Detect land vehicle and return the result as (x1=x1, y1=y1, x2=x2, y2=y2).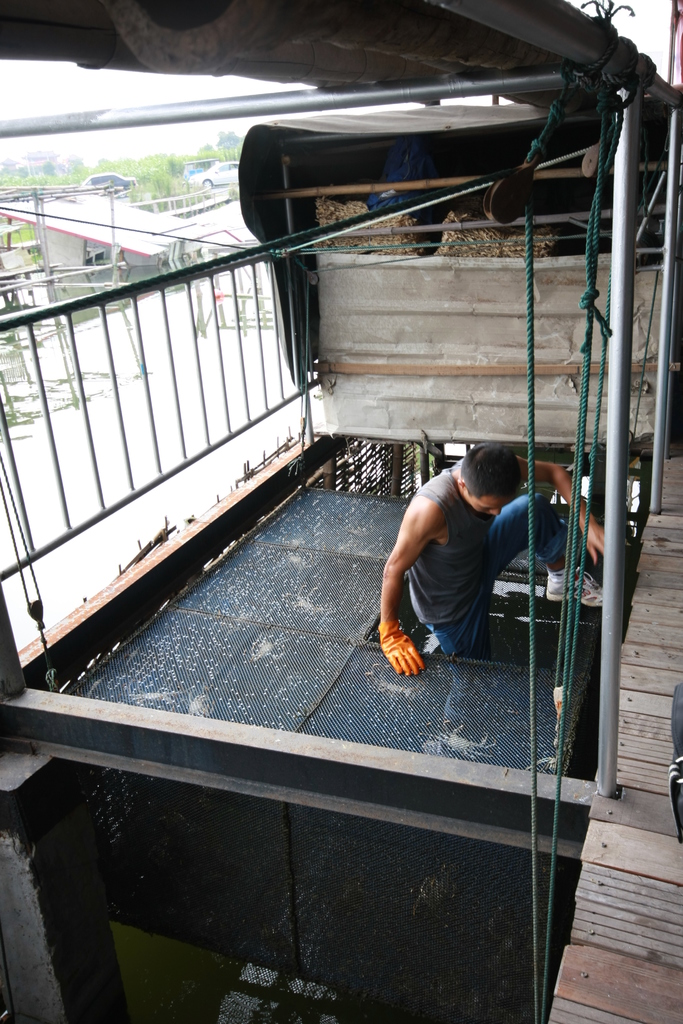
(x1=18, y1=3, x2=660, y2=1023).
